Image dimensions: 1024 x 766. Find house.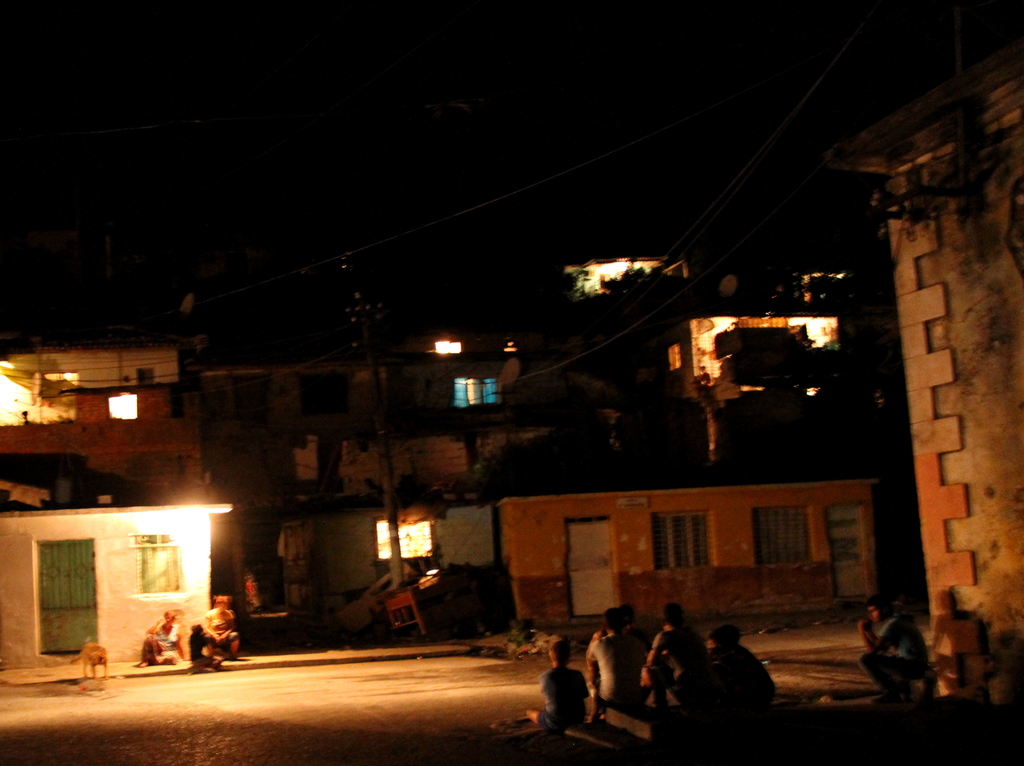
Rect(817, 45, 1023, 707).
